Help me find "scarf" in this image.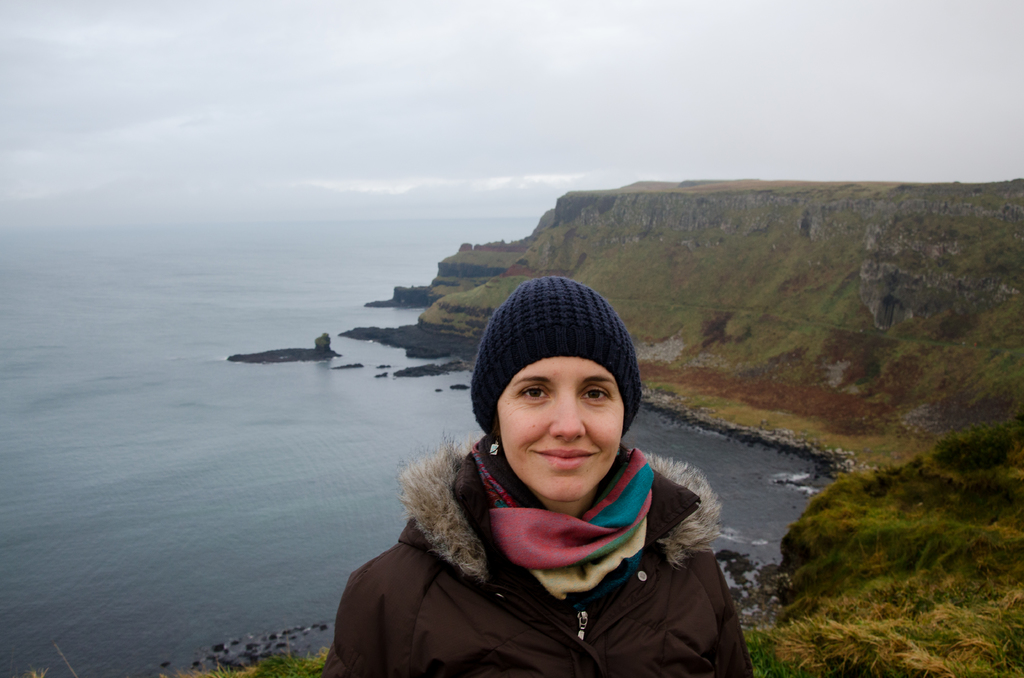
Found it: 481, 439, 659, 602.
